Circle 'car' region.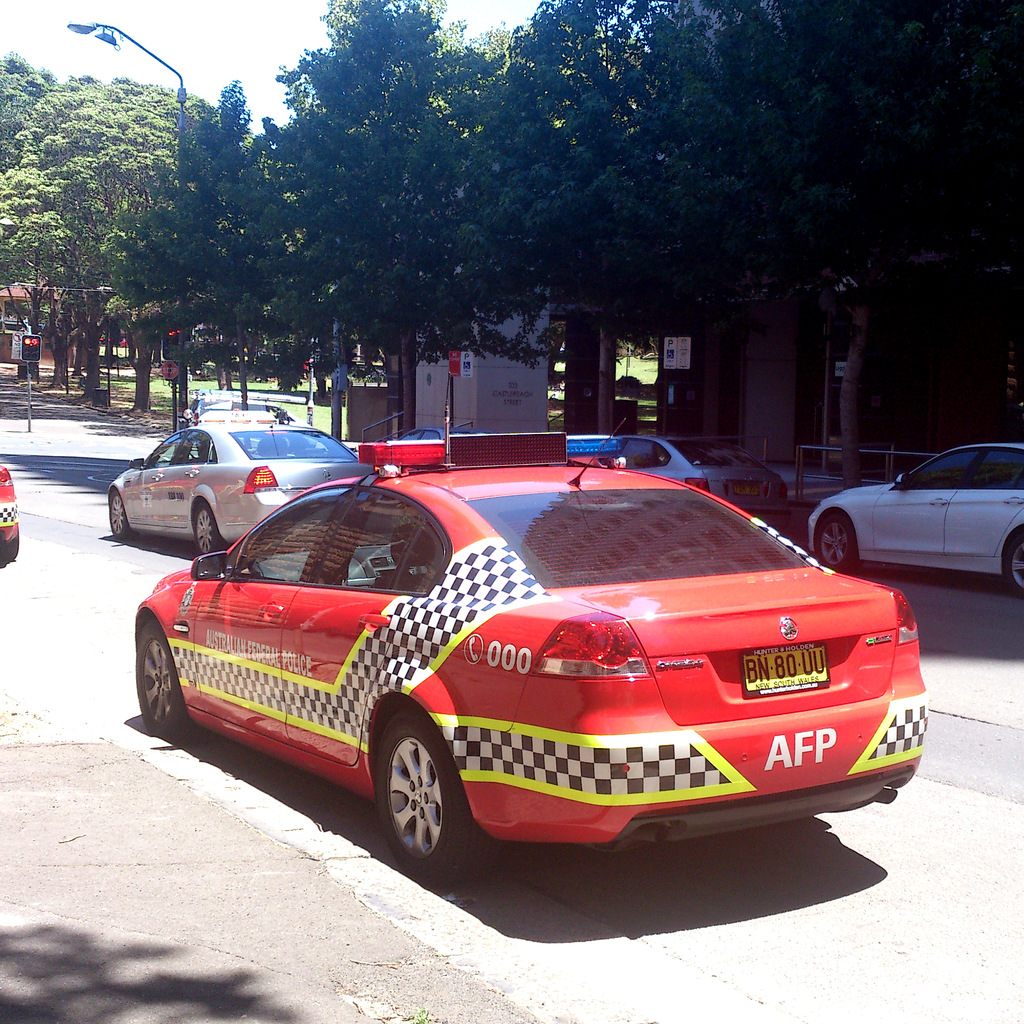
Region: <box>812,449,1023,600</box>.
